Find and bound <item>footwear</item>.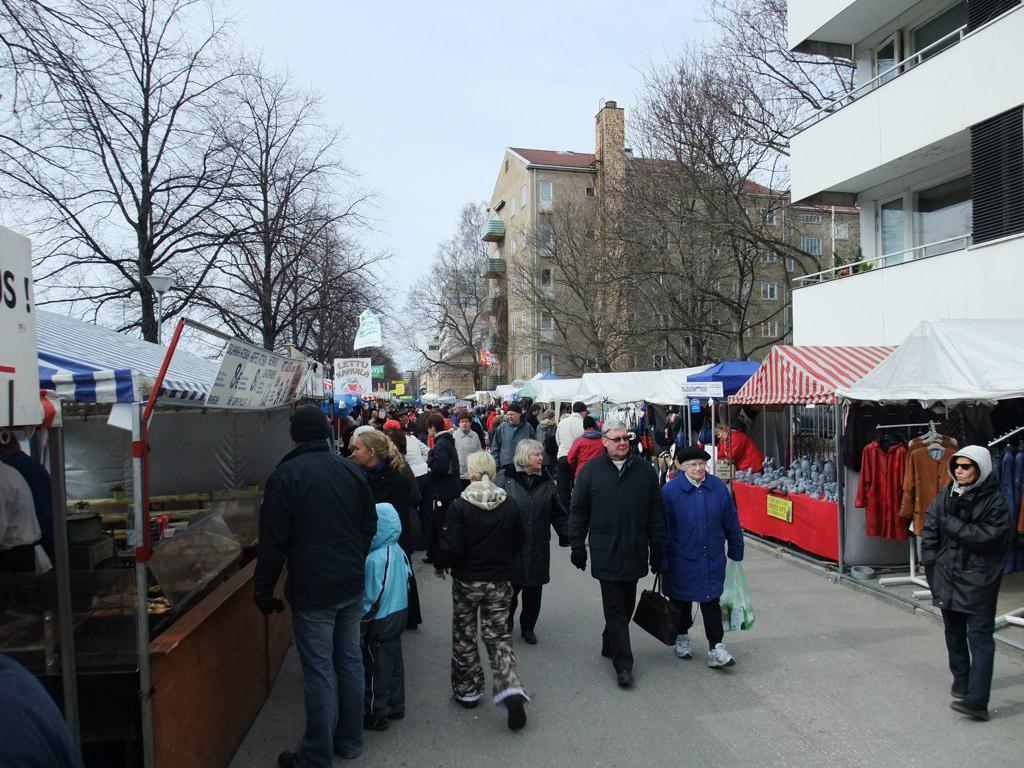
Bound: l=505, t=686, r=529, b=730.
